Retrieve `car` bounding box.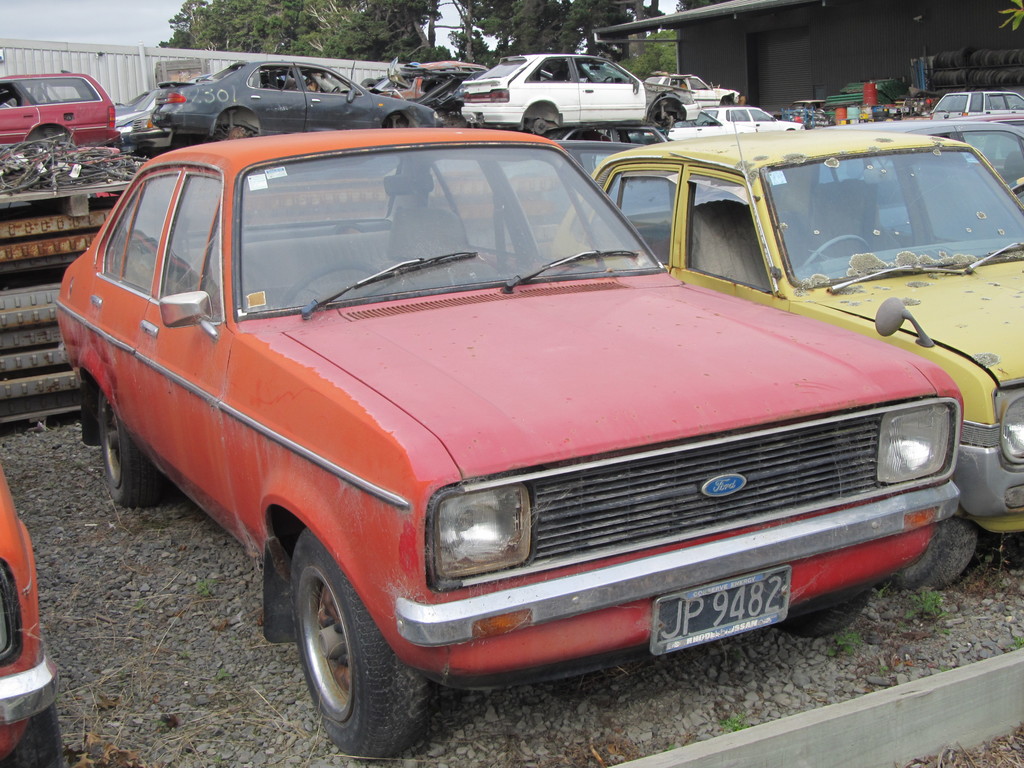
Bounding box: select_region(460, 52, 698, 141).
